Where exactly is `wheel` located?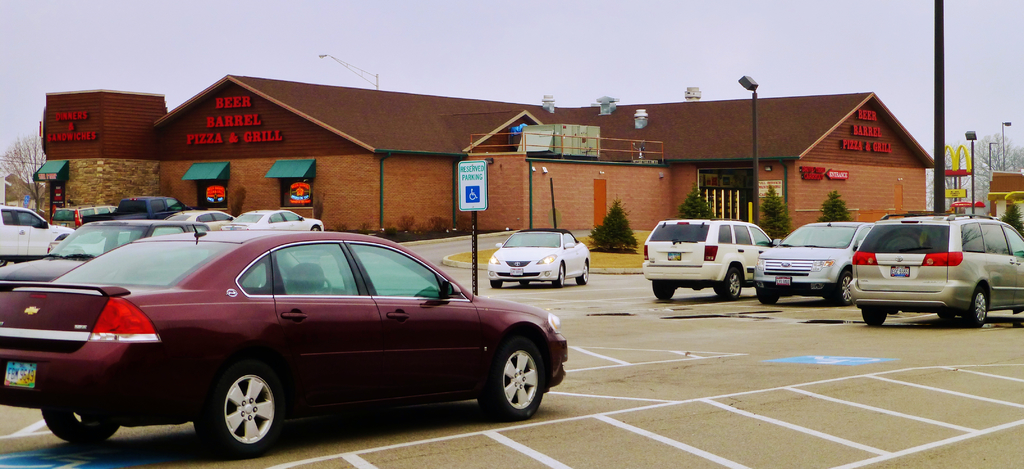
Its bounding box is left=554, top=258, right=565, bottom=287.
